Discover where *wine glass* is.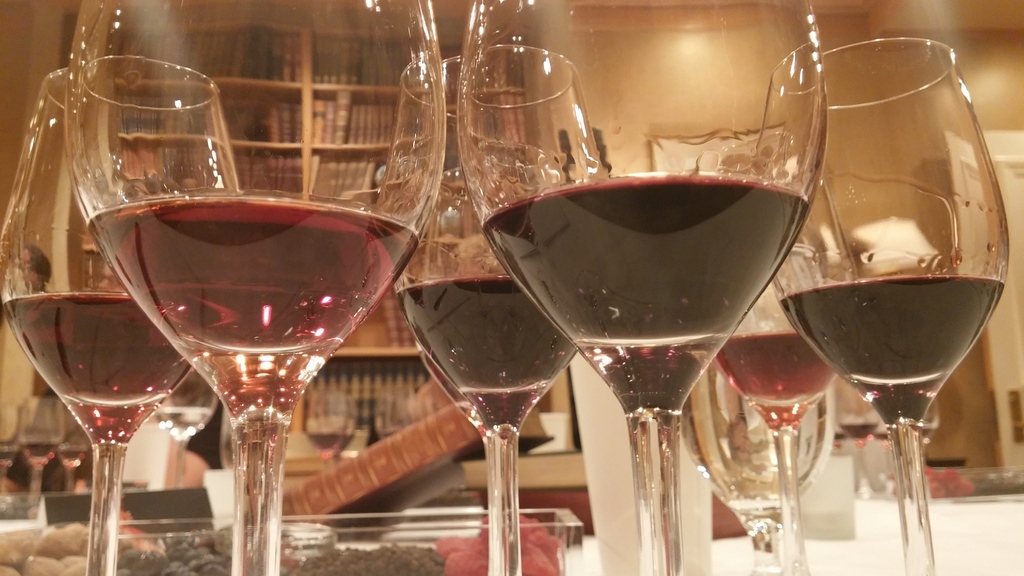
Discovered at locate(0, 62, 242, 575).
